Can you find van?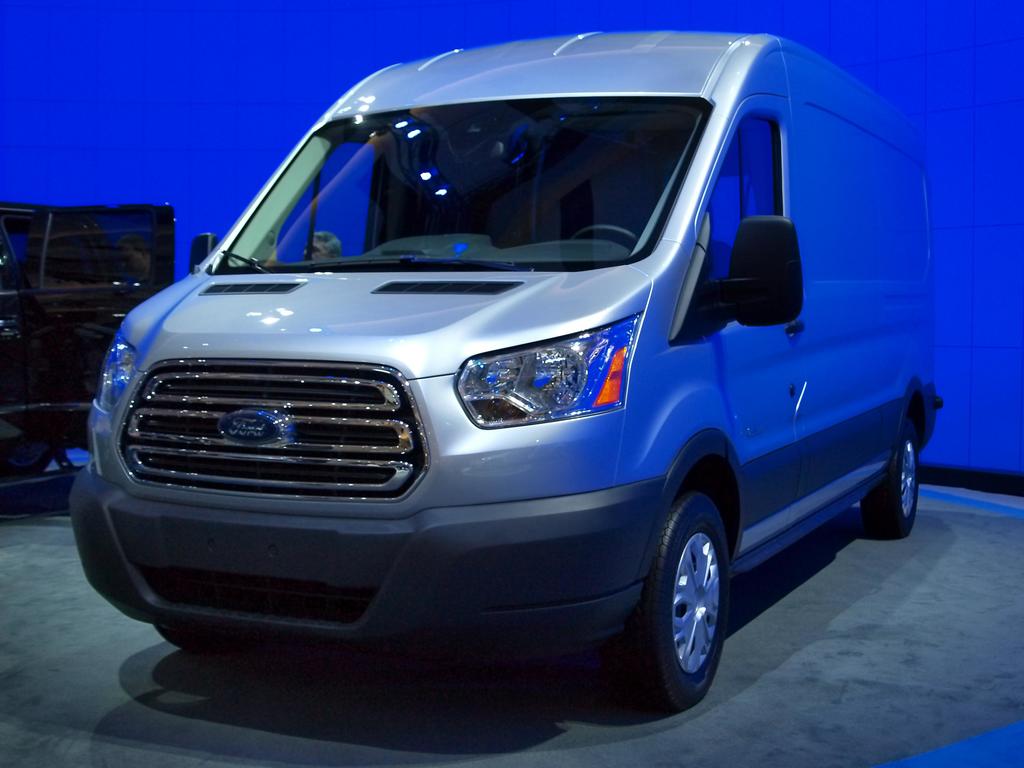
Yes, bounding box: select_region(64, 29, 945, 712).
